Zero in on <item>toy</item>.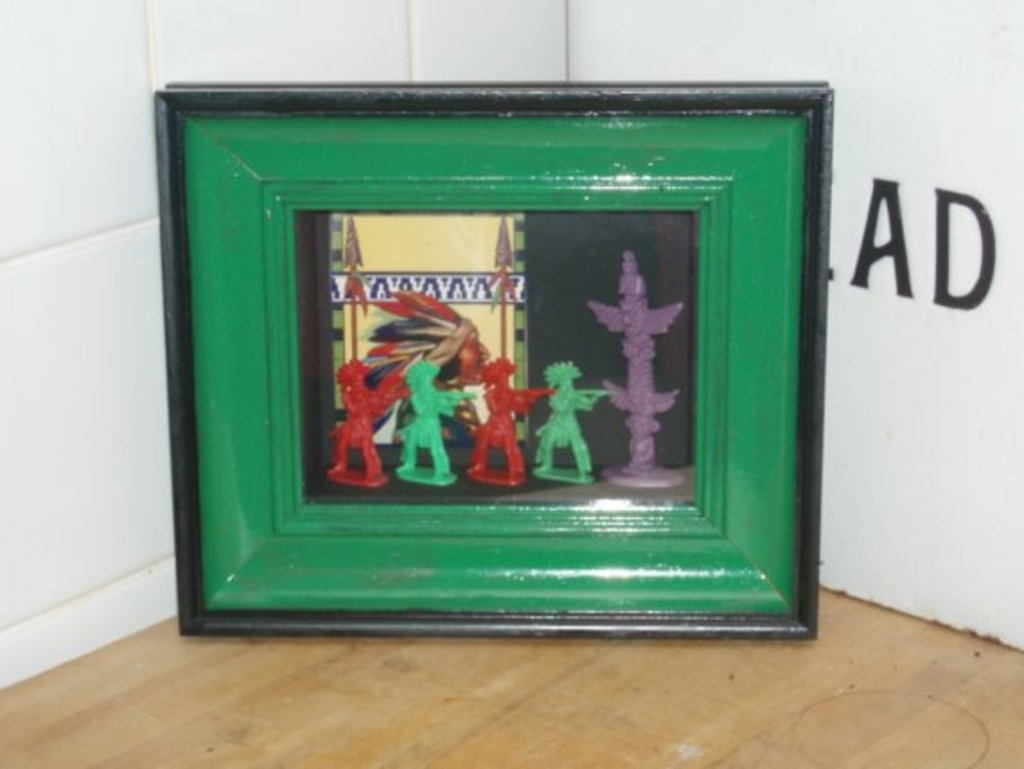
Zeroed in: 402 365 474 478.
